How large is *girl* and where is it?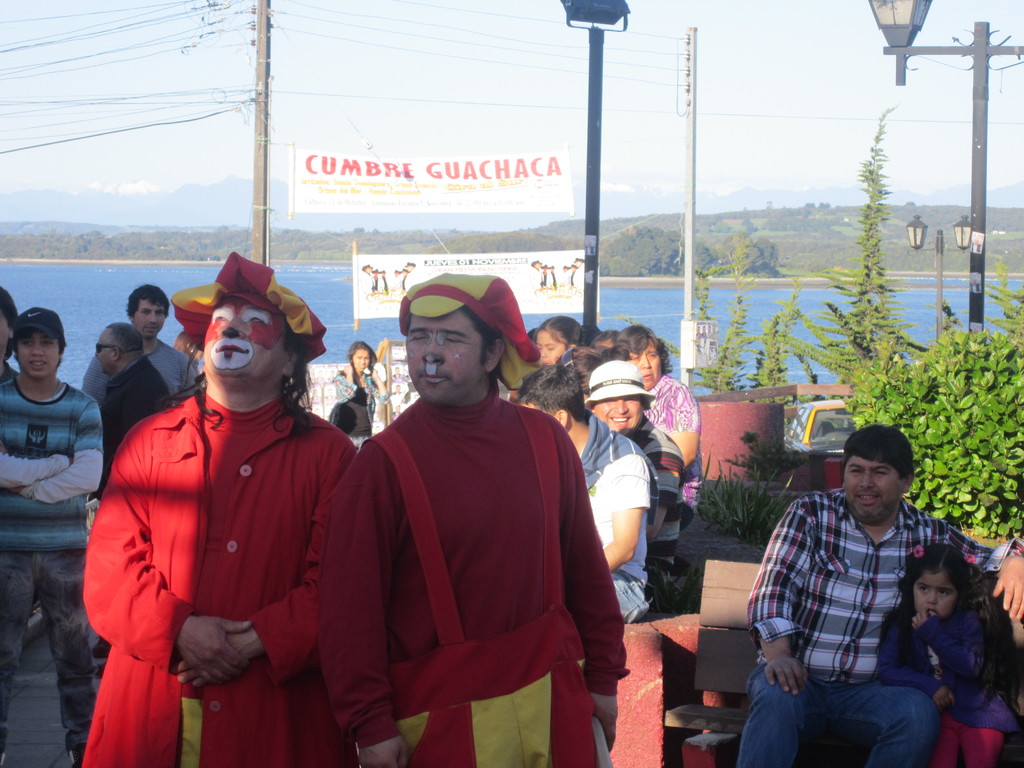
Bounding box: locate(329, 337, 390, 454).
